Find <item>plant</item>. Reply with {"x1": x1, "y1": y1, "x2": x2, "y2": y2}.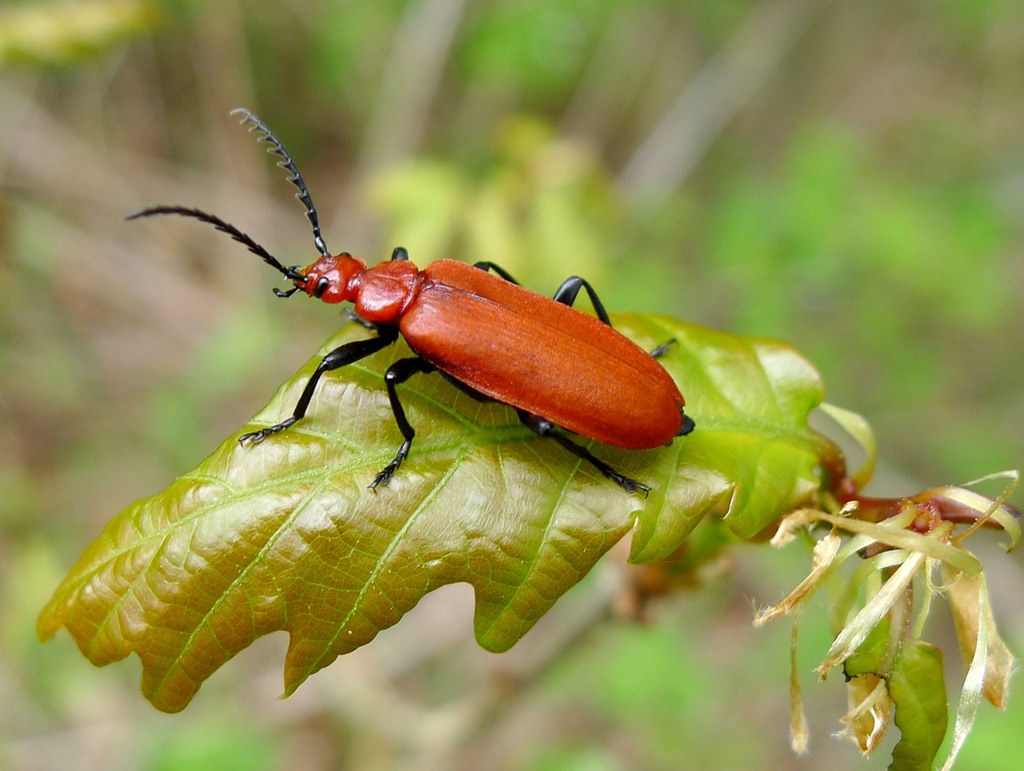
{"x1": 40, "y1": 305, "x2": 1023, "y2": 767}.
